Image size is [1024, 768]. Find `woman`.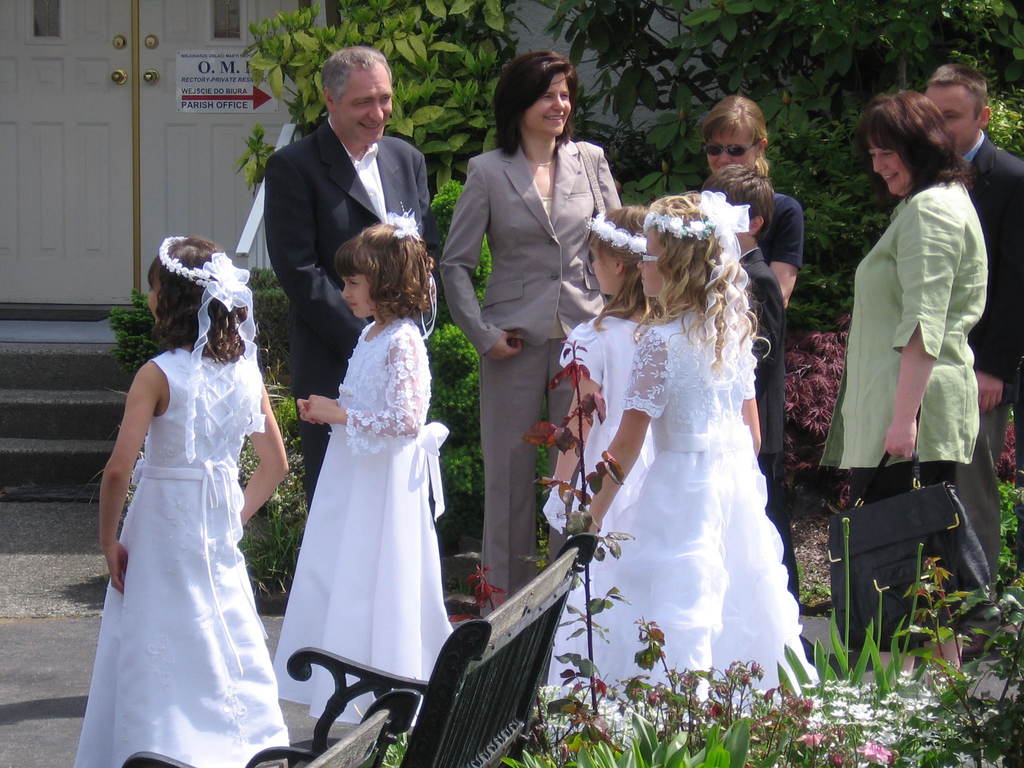
[left=820, top=90, right=1006, bottom=664].
